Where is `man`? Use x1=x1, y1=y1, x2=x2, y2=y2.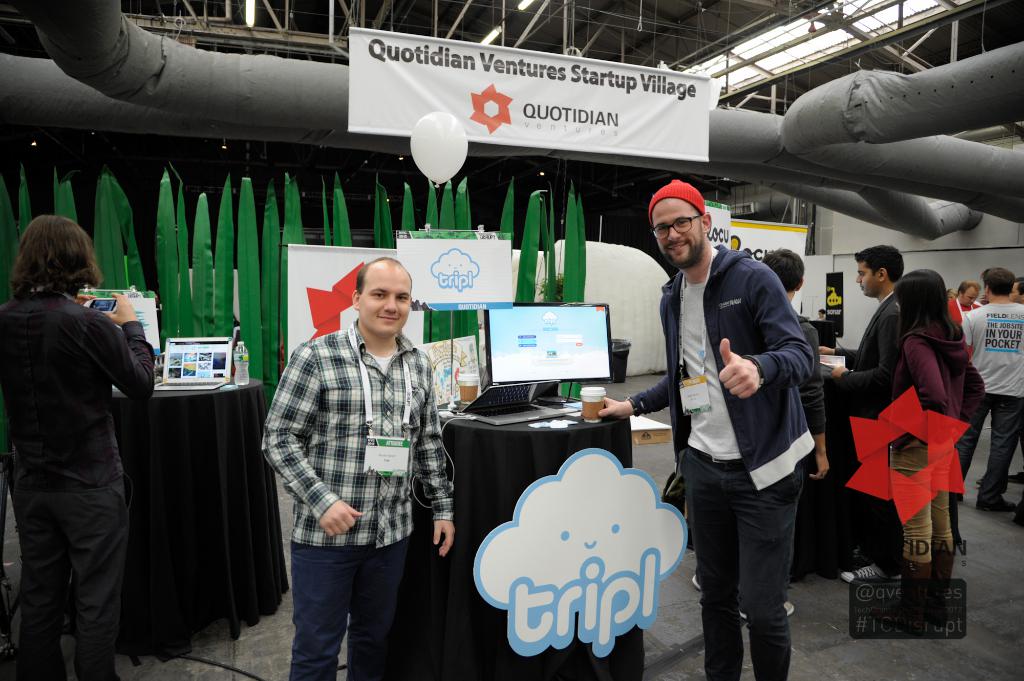
x1=963, y1=259, x2=1023, y2=515.
